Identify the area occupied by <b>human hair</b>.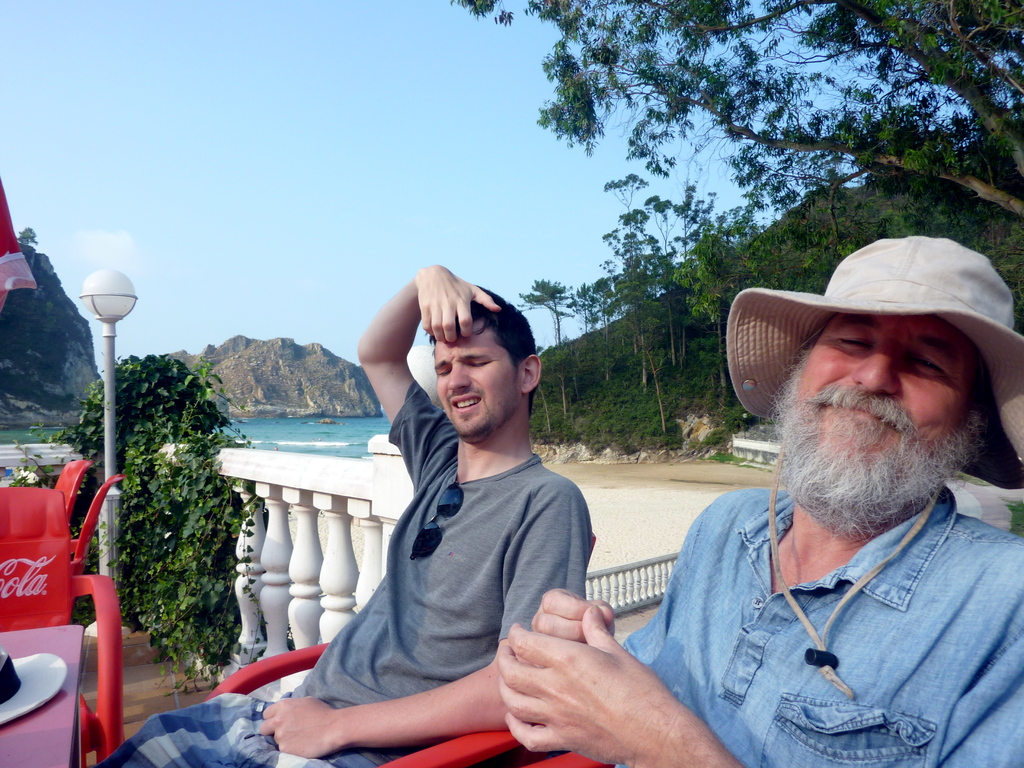
Area: BBox(789, 316, 995, 442).
